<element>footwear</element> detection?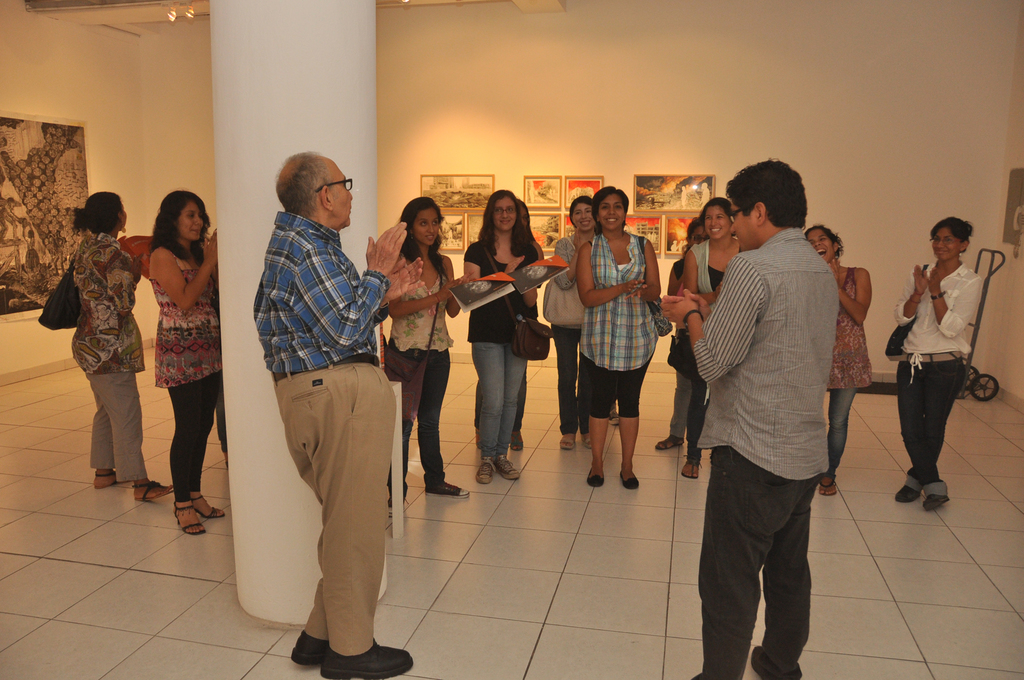
<bbox>682, 457, 703, 480</bbox>
